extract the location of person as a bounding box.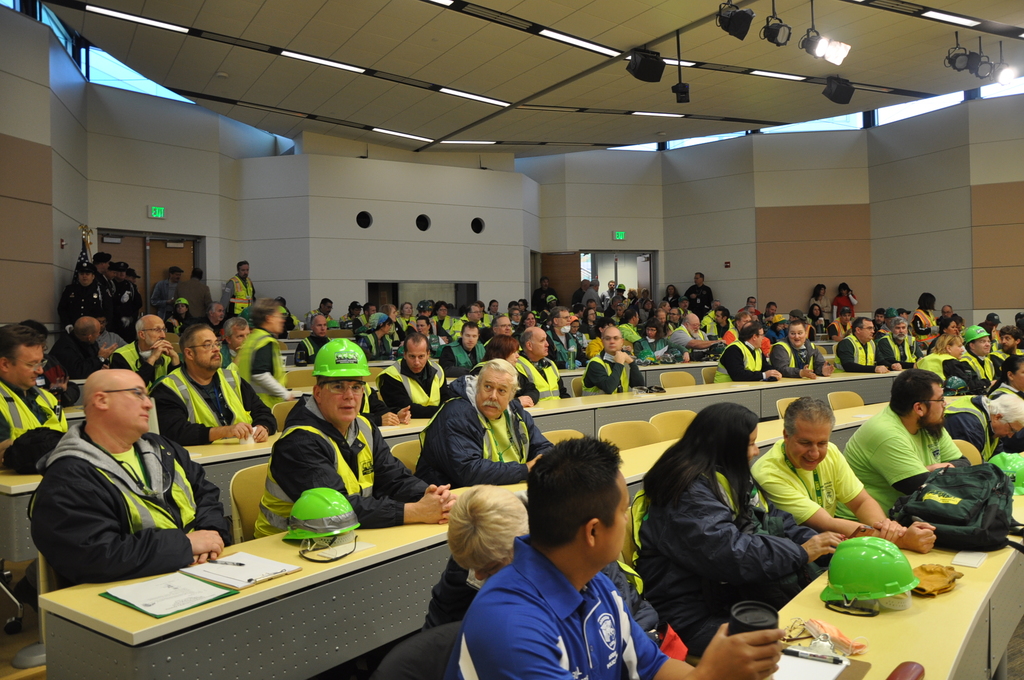
box=[392, 304, 409, 330].
